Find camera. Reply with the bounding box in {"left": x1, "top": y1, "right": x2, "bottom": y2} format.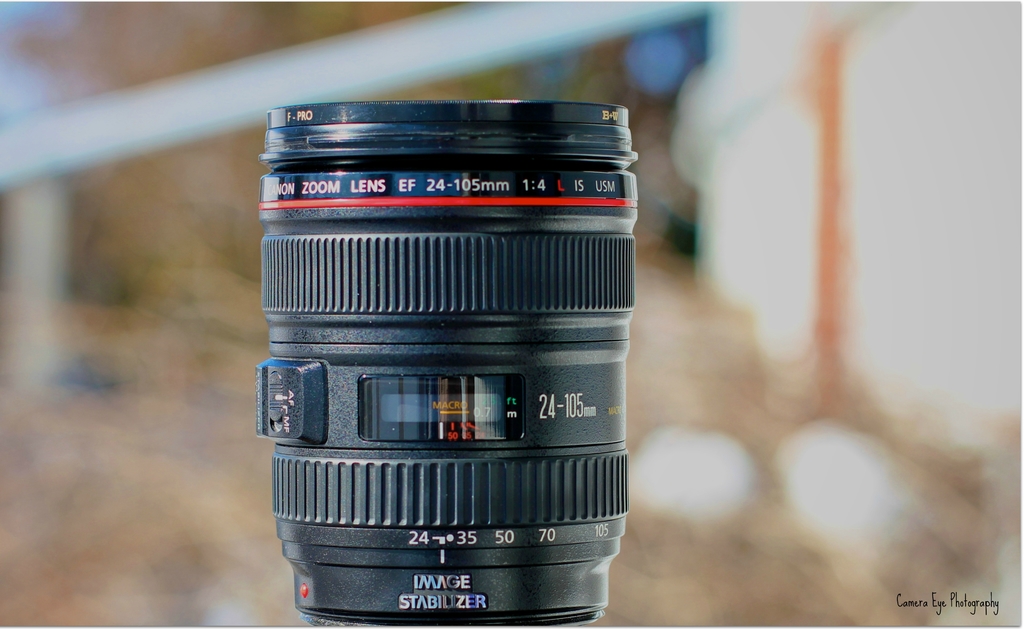
{"left": 255, "top": 97, "right": 636, "bottom": 628}.
